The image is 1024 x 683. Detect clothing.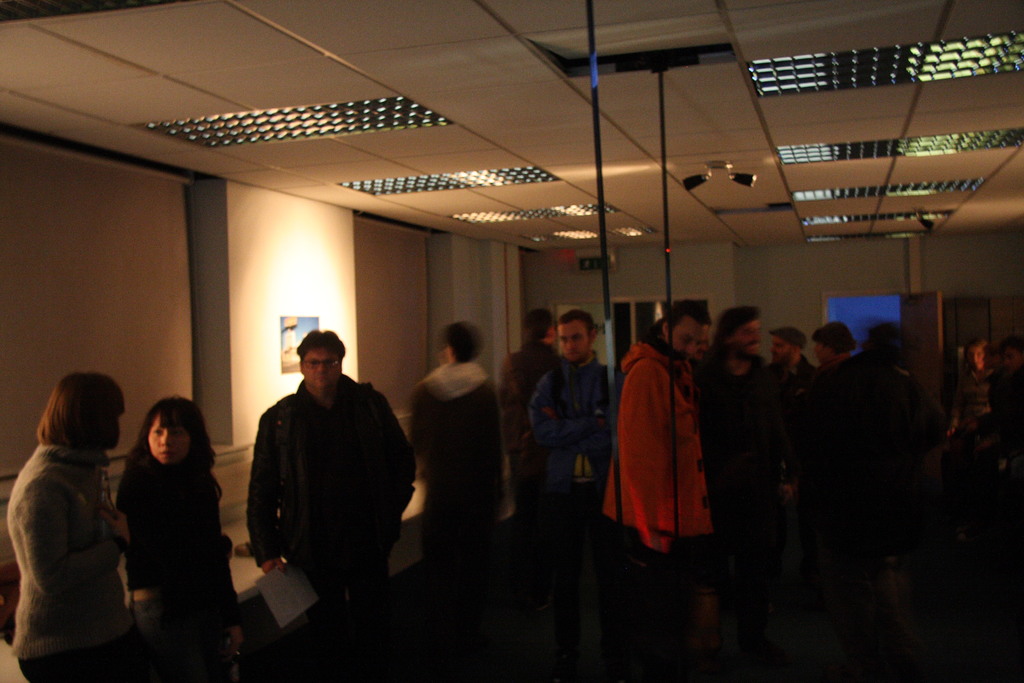
Detection: bbox=(243, 372, 417, 682).
